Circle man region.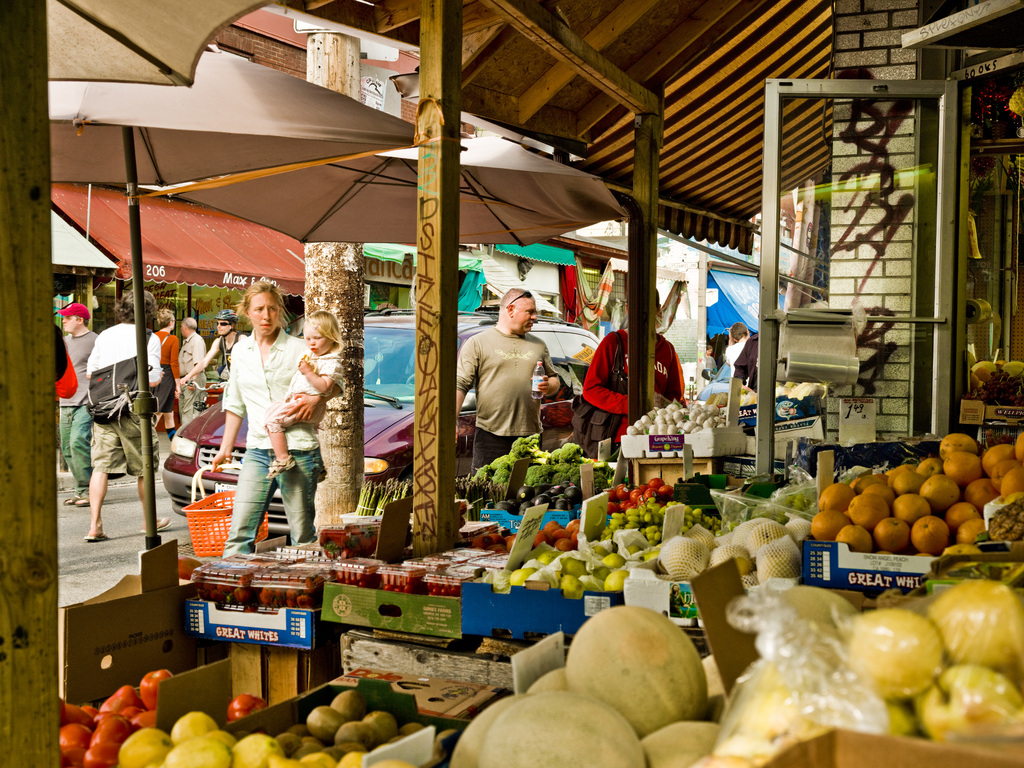
Region: locate(734, 315, 759, 392).
